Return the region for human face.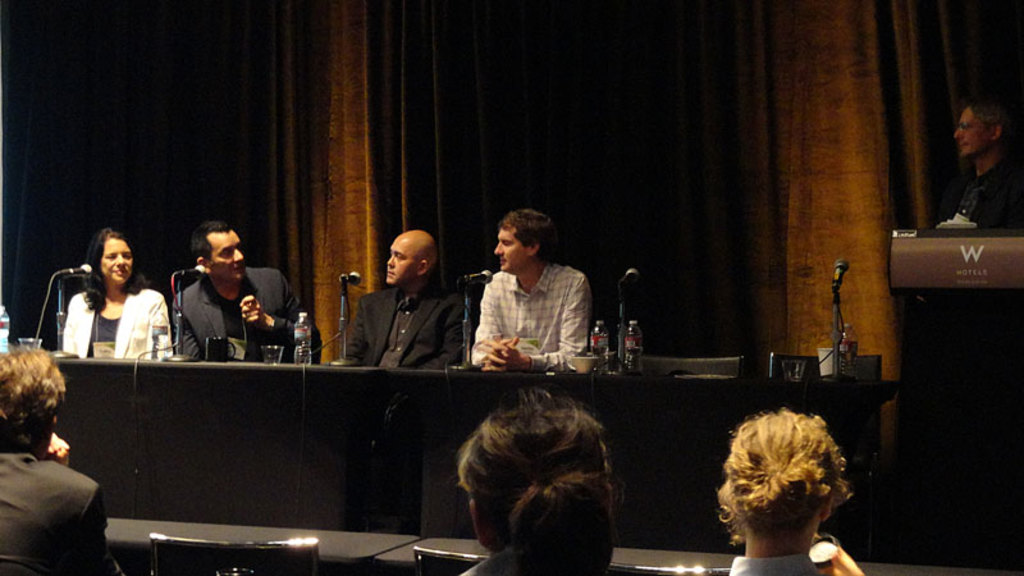
99 239 134 284.
